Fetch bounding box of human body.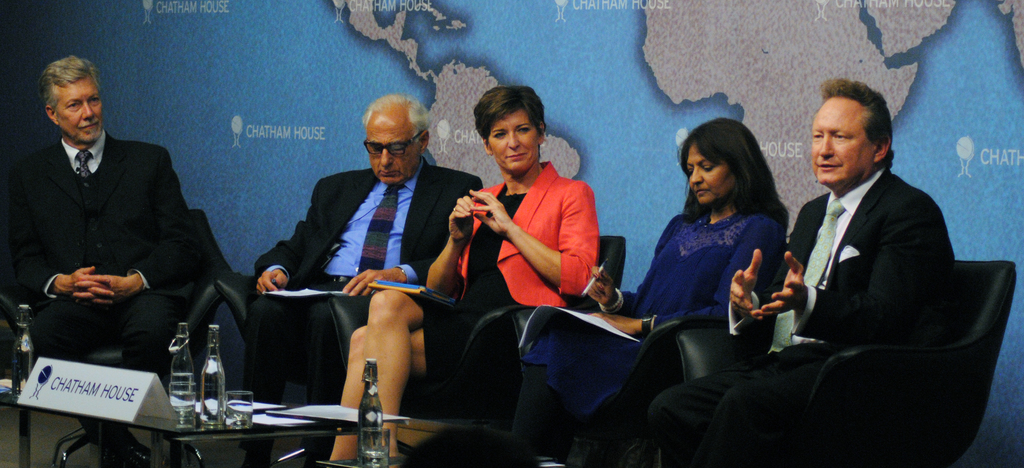
Bbox: <box>255,95,461,467</box>.
